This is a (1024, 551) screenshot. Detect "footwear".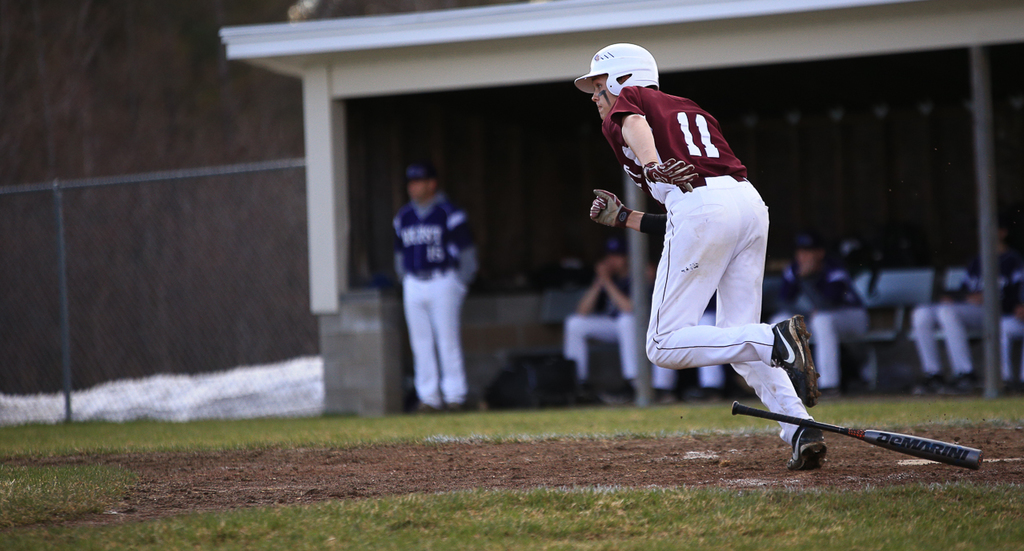
789, 417, 829, 469.
